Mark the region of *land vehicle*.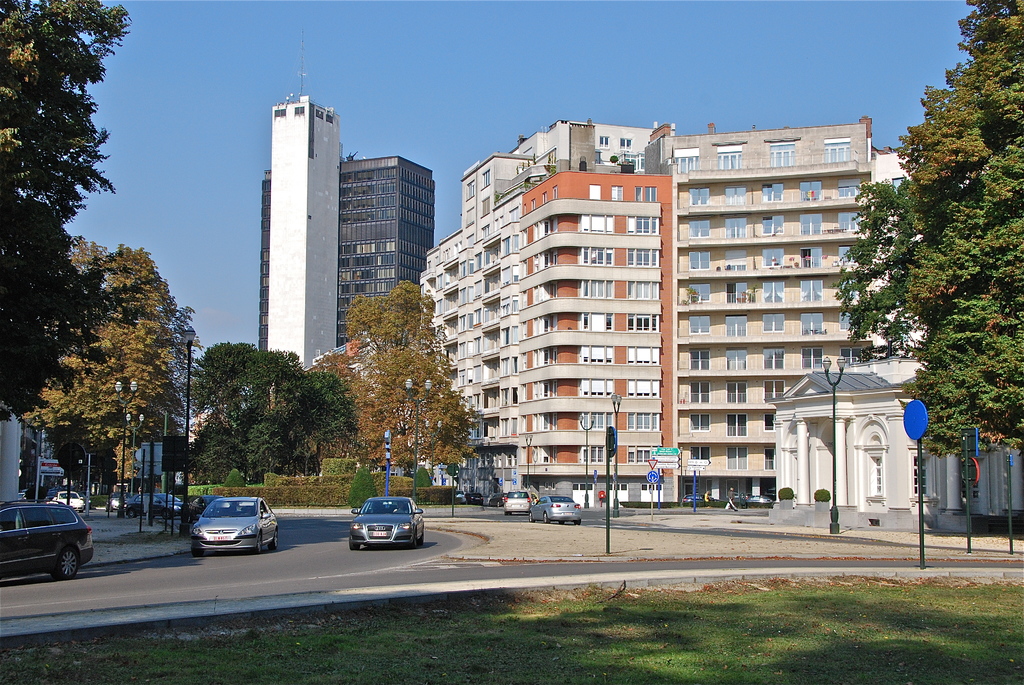
Region: rect(107, 497, 122, 514).
